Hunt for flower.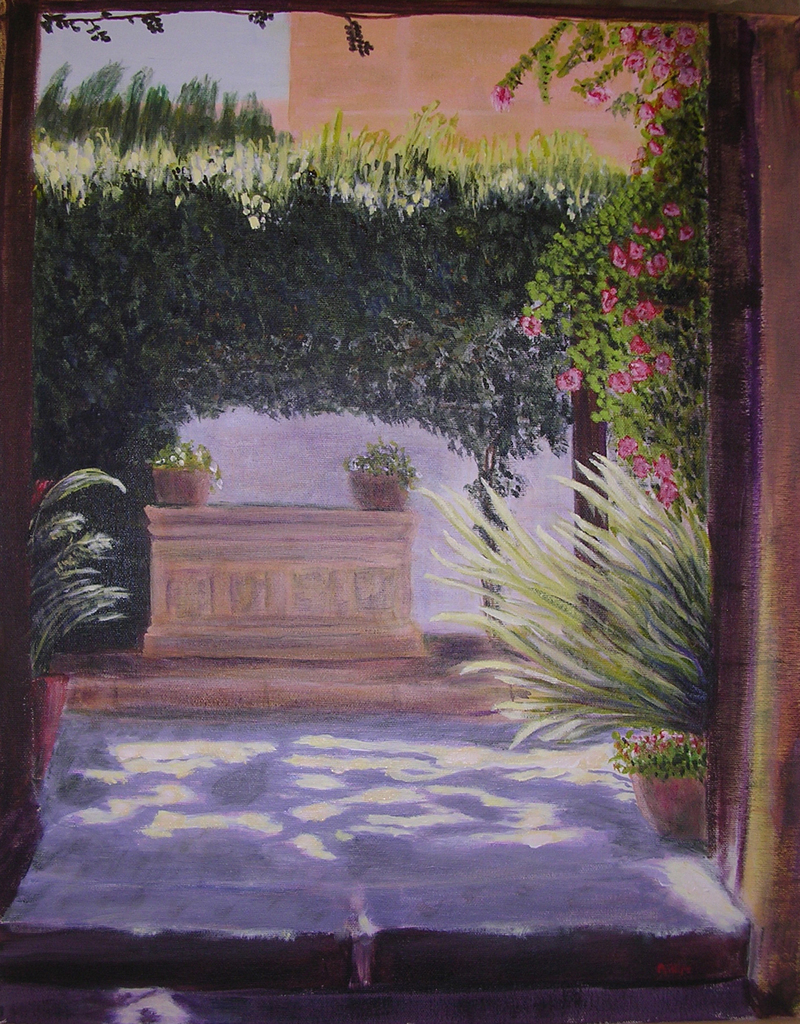
Hunted down at box(657, 92, 684, 115).
